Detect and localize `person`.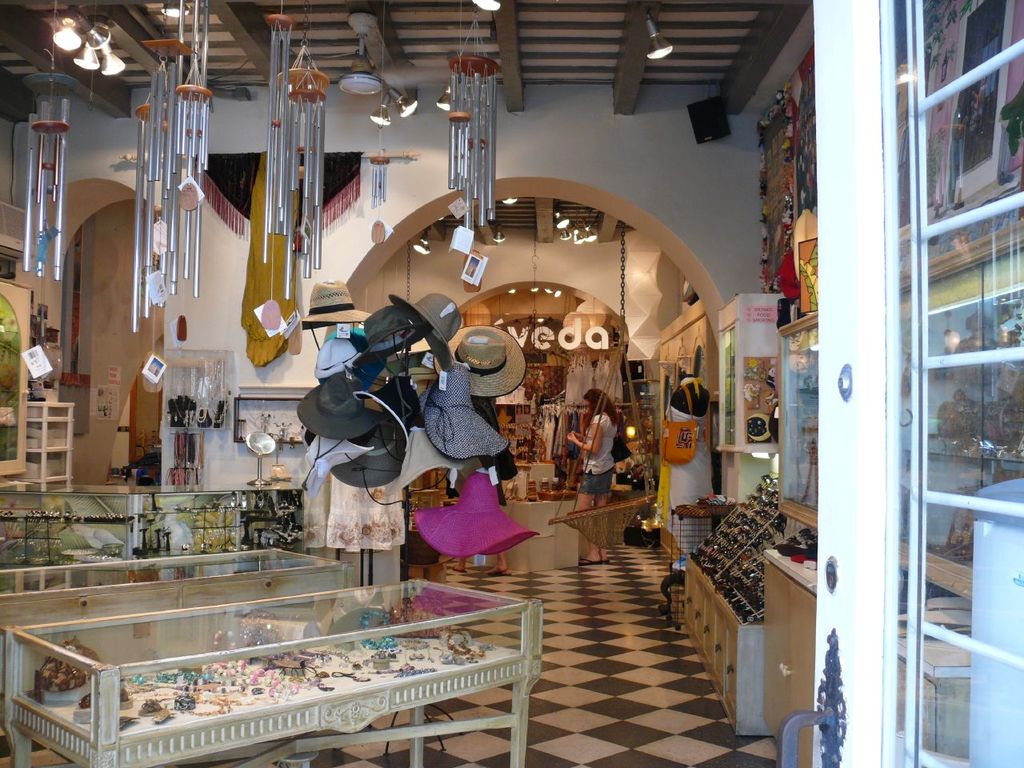
Localized at <bbox>574, 381, 627, 574</bbox>.
